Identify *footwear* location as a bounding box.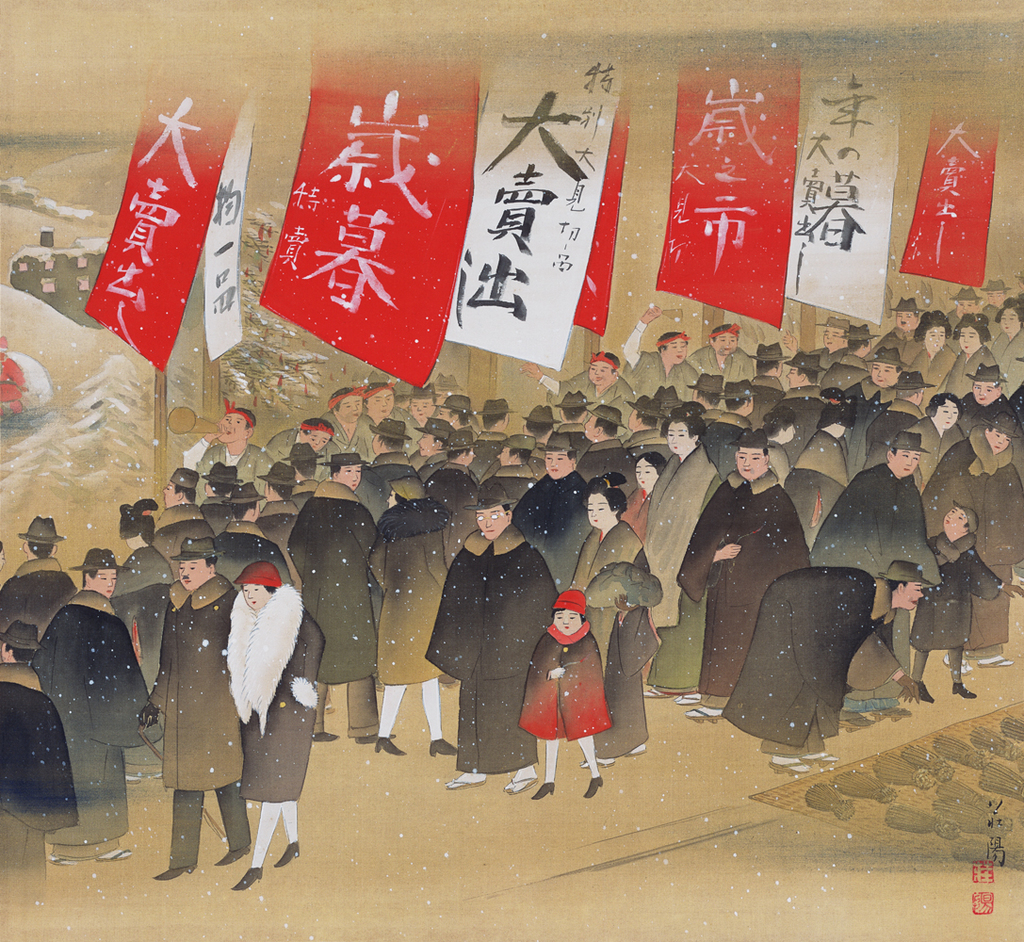
{"left": 355, "top": 738, "right": 395, "bottom": 742}.
